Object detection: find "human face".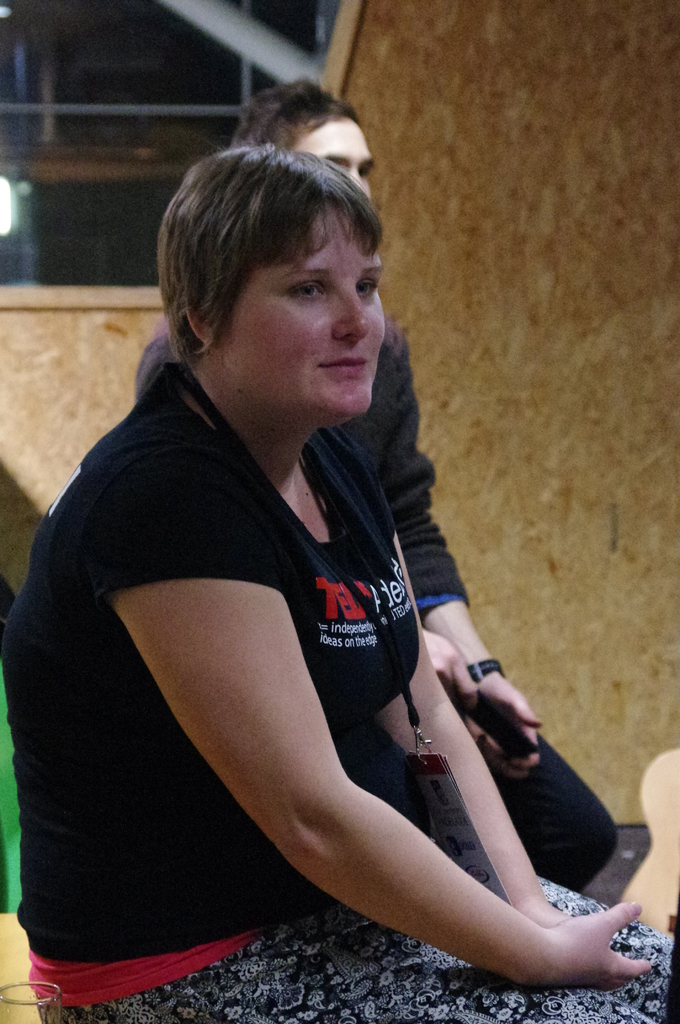
<bbox>287, 111, 375, 216</bbox>.
